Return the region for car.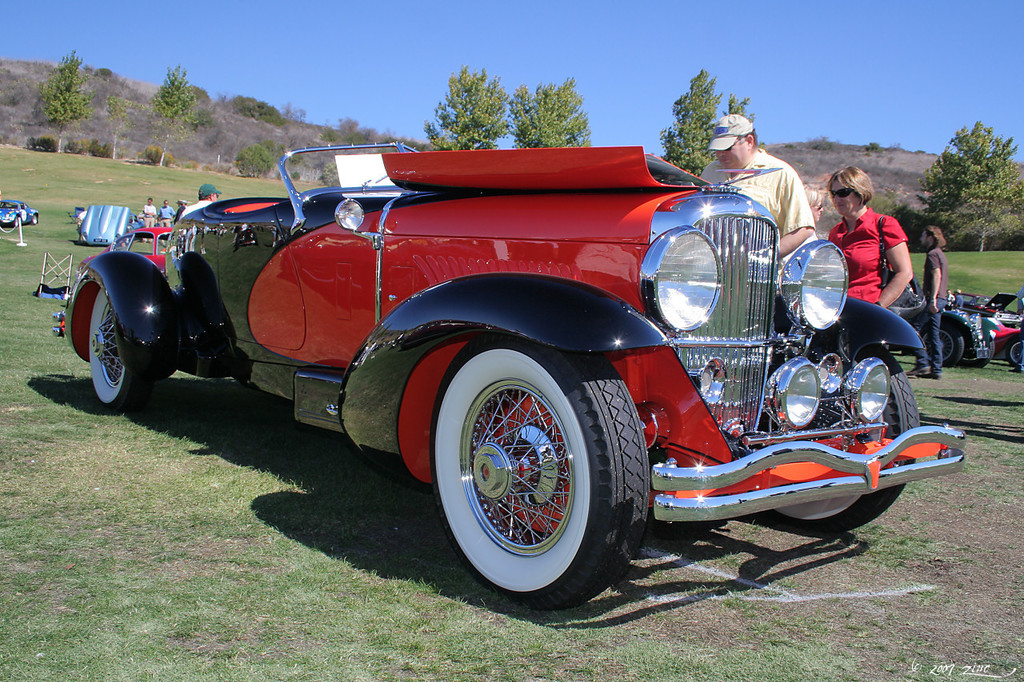
<bbox>983, 314, 1023, 363</bbox>.
